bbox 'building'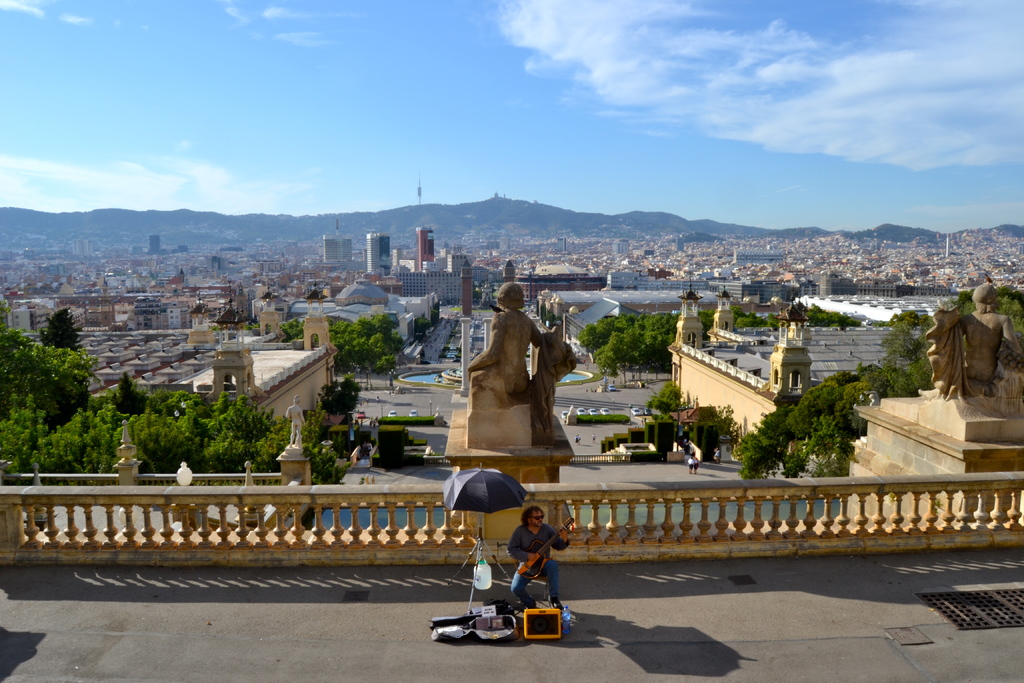
(364, 234, 392, 281)
